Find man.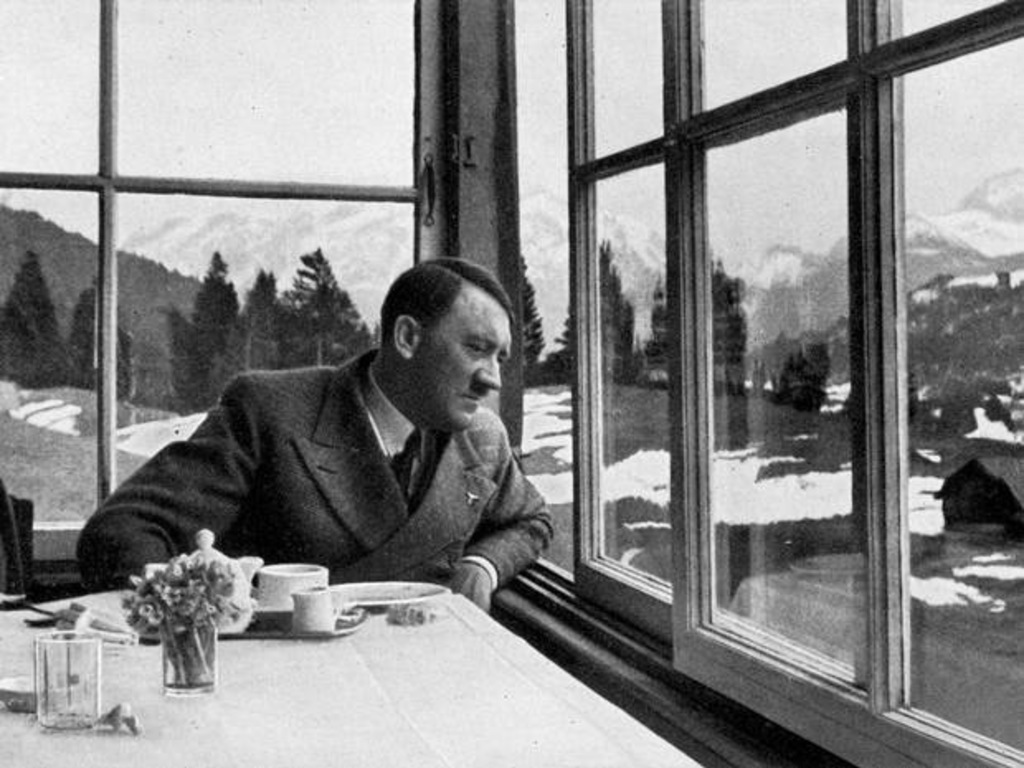
76:259:552:646.
